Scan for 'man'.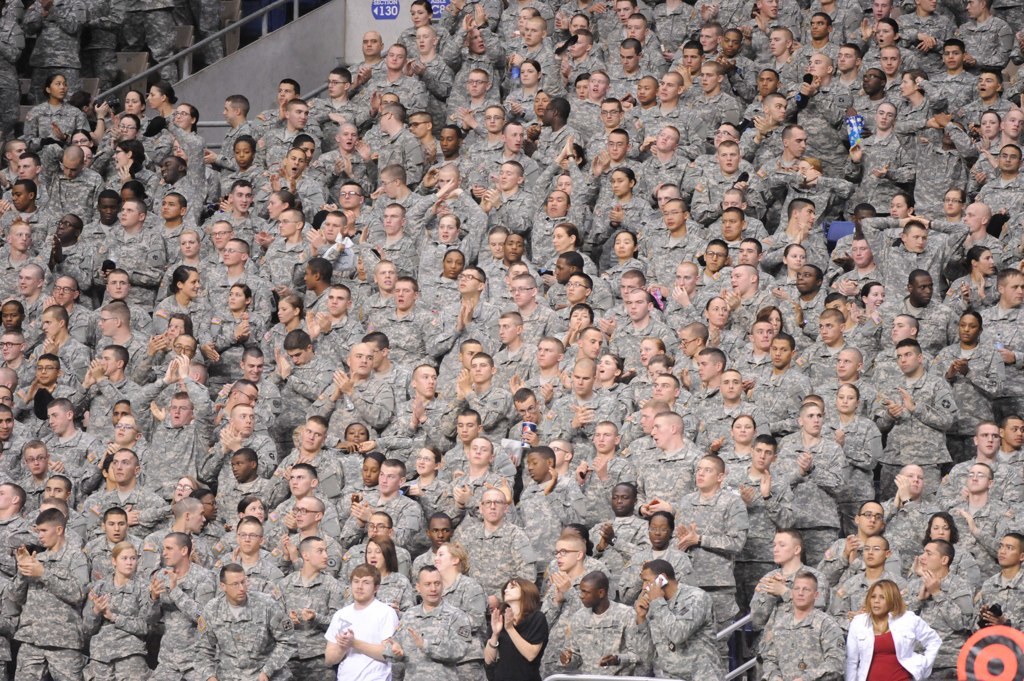
Scan result: left=0, top=299, right=21, bottom=332.
